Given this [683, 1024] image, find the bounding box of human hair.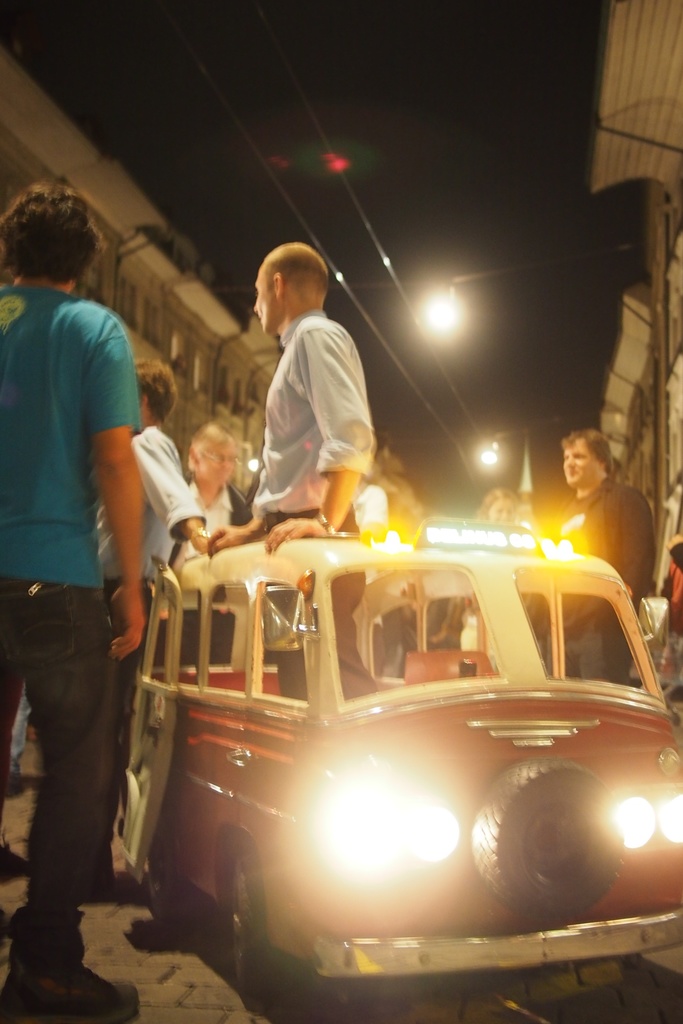
(185,420,238,472).
